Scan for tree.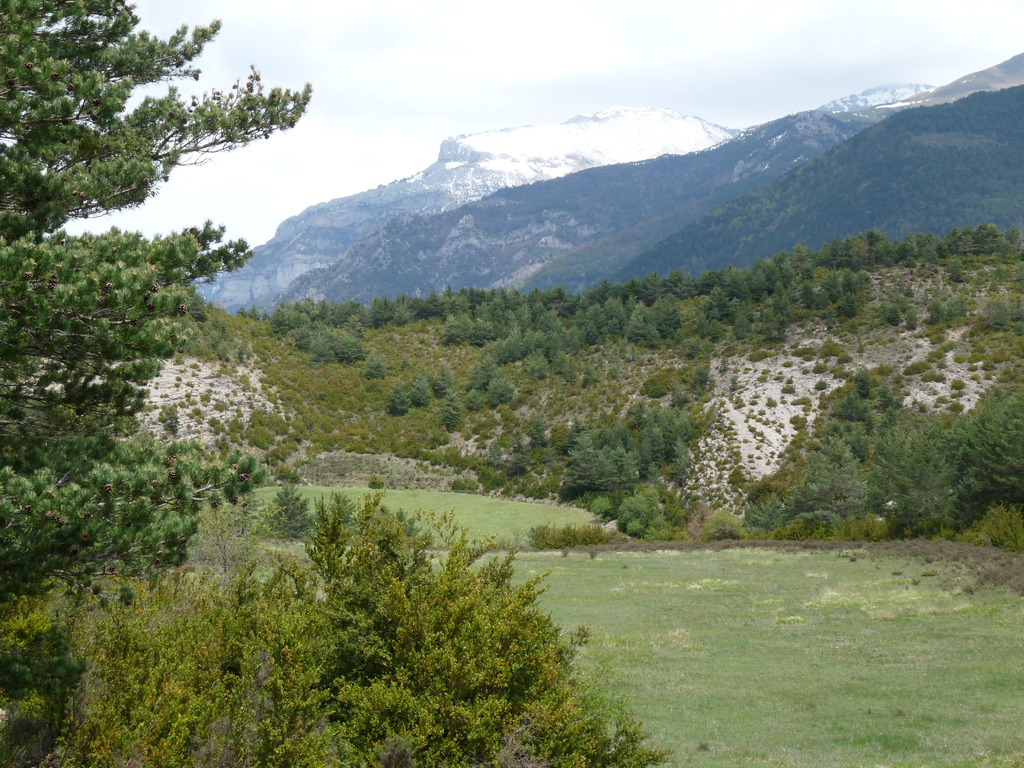
Scan result: box(823, 424, 870, 466).
